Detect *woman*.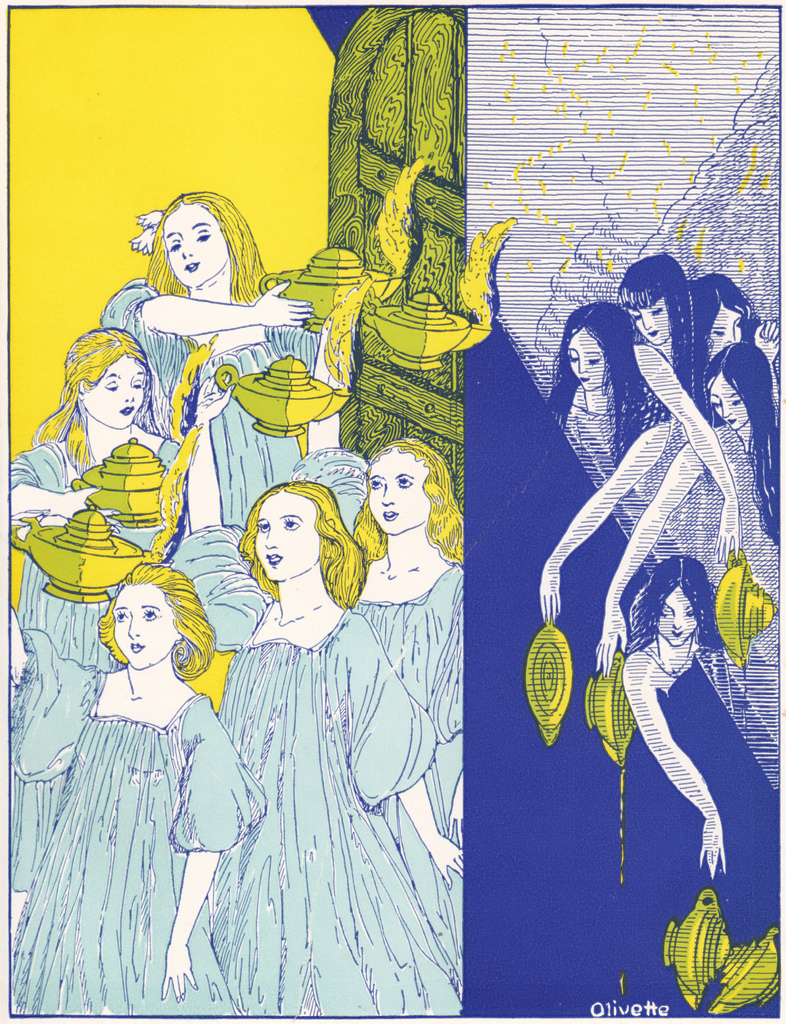
Detected at [left=345, top=429, right=473, bottom=898].
